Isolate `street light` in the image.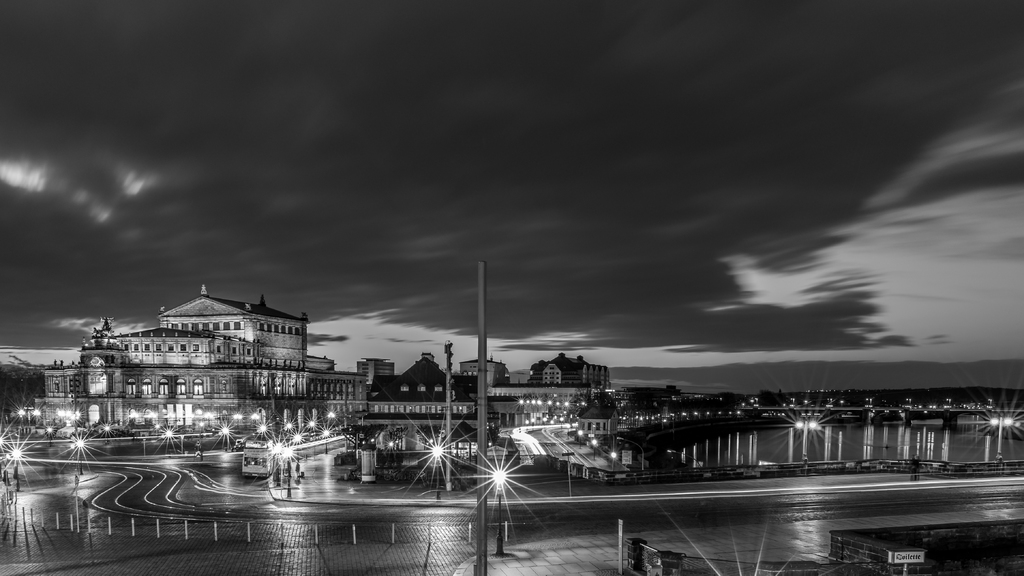
Isolated region: l=320, t=429, r=332, b=456.
